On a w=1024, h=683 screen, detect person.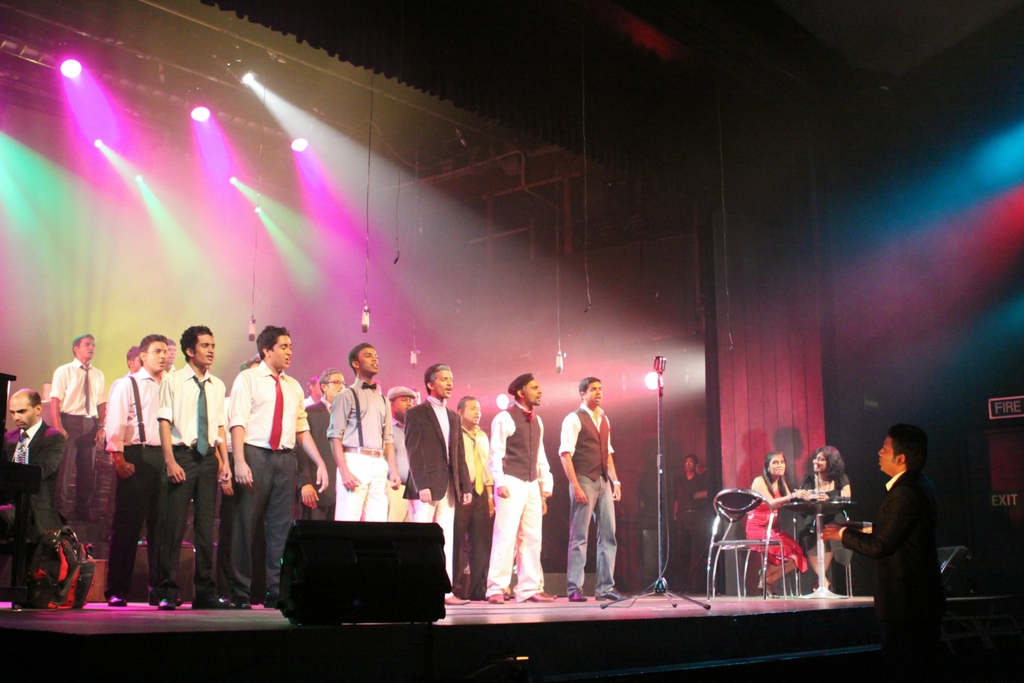
(left=804, top=443, right=852, bottom=591).
